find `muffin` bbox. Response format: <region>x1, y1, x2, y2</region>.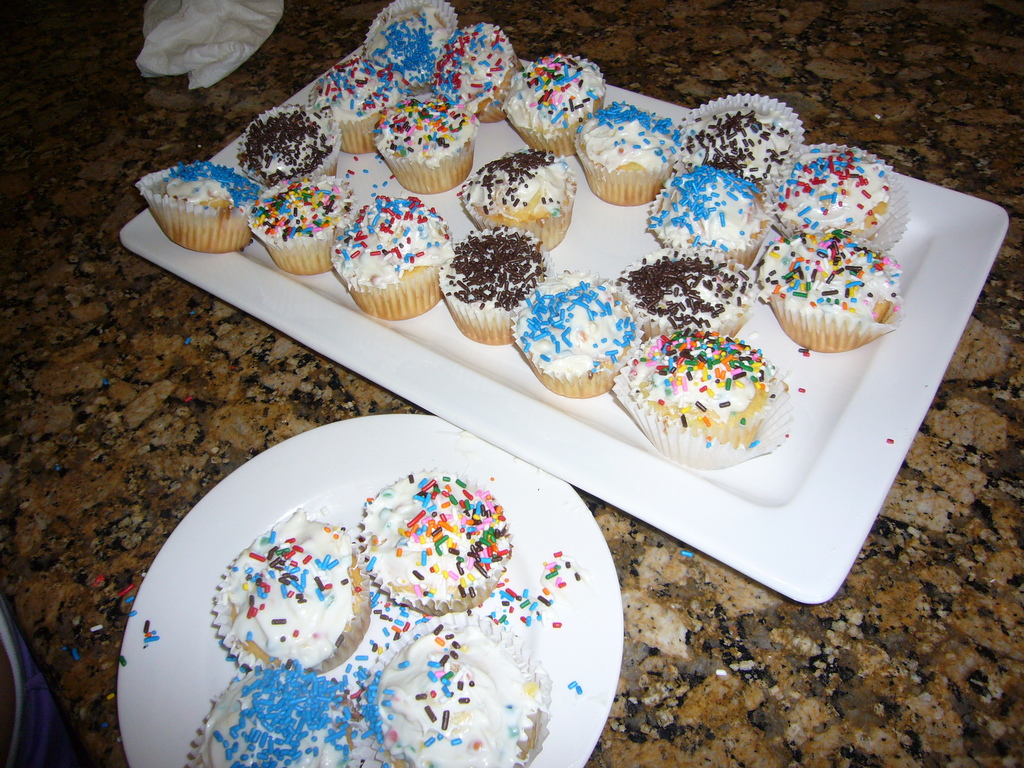
<region>140, 156, 255, 242</region>.
